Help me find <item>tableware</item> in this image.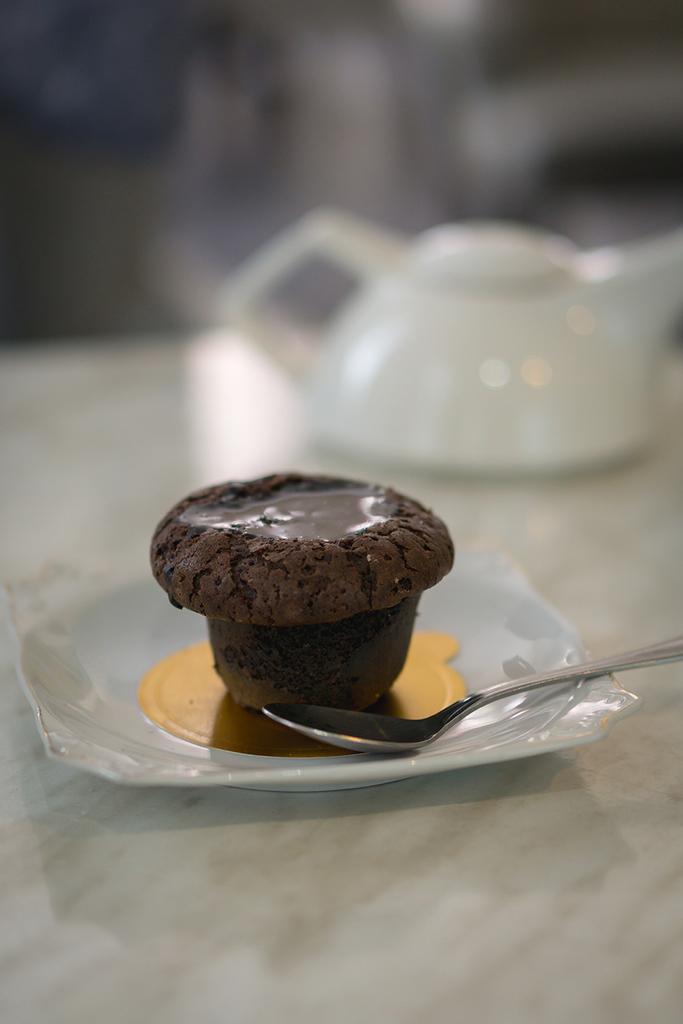
Found it: [left=7, top=543, right=645, bottom=801].
